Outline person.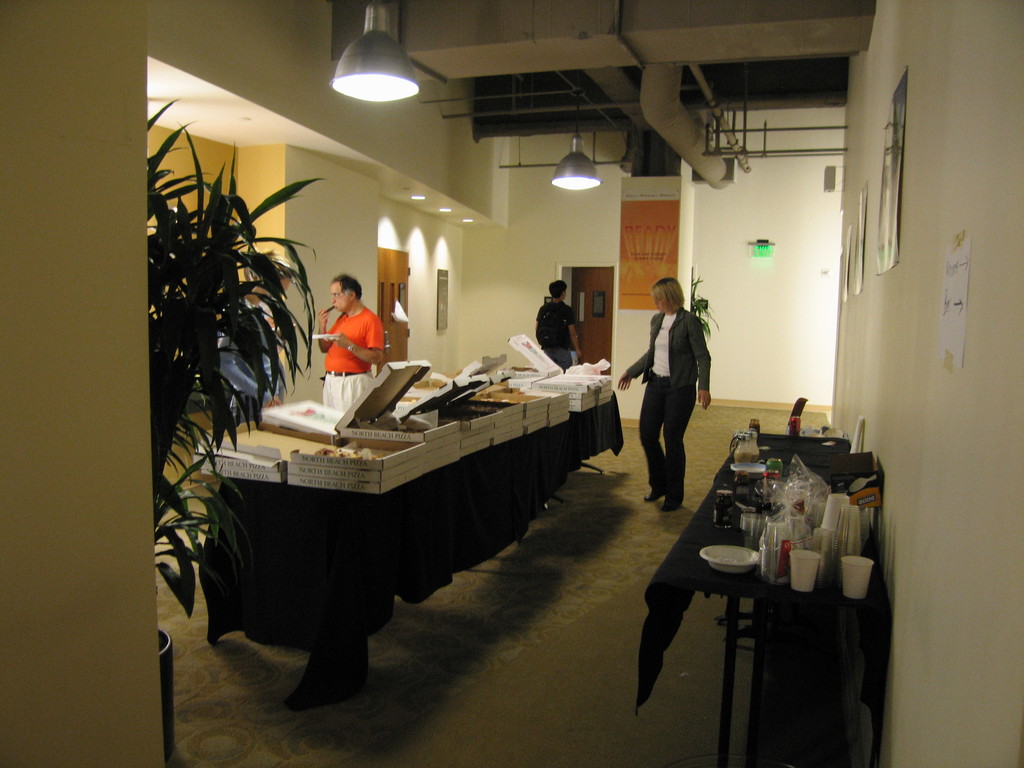
Outline: (536,278,579,372).
